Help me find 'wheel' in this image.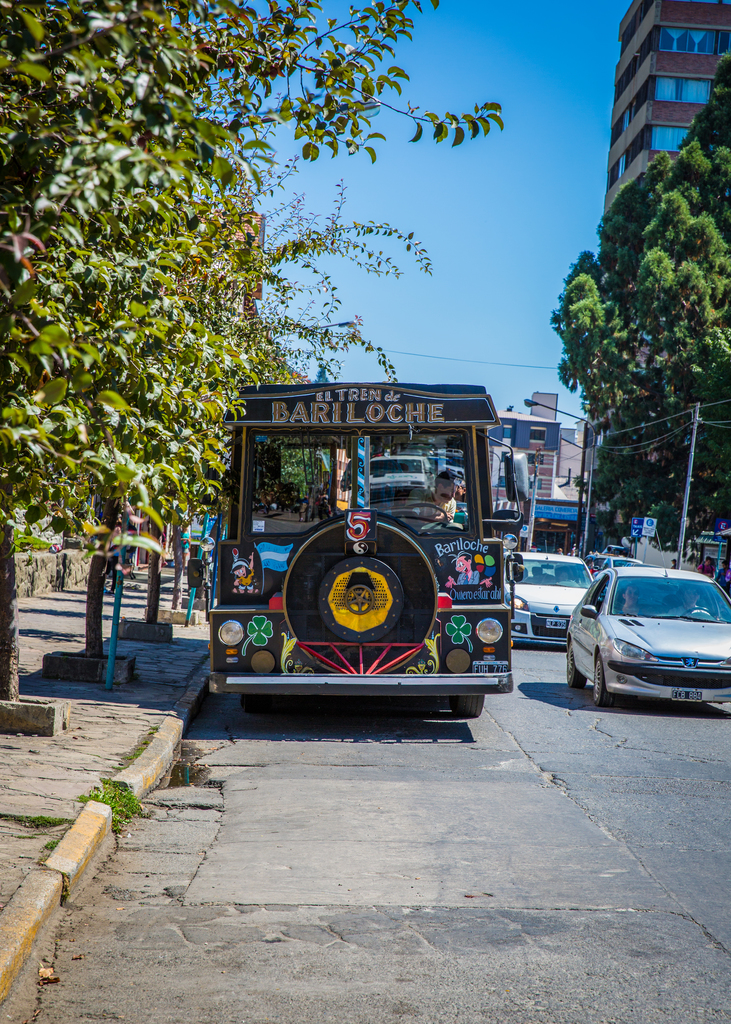
Found it: bbox=(566, 639, 592, 693).
